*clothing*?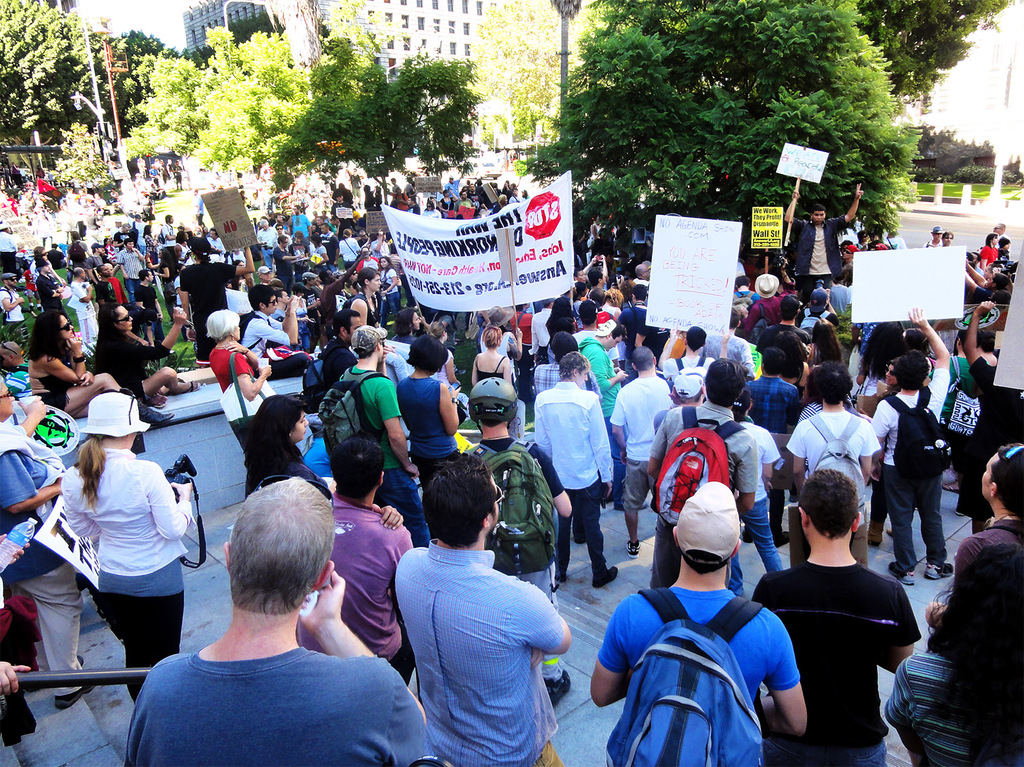
rect(322, 497, 391, 659)
